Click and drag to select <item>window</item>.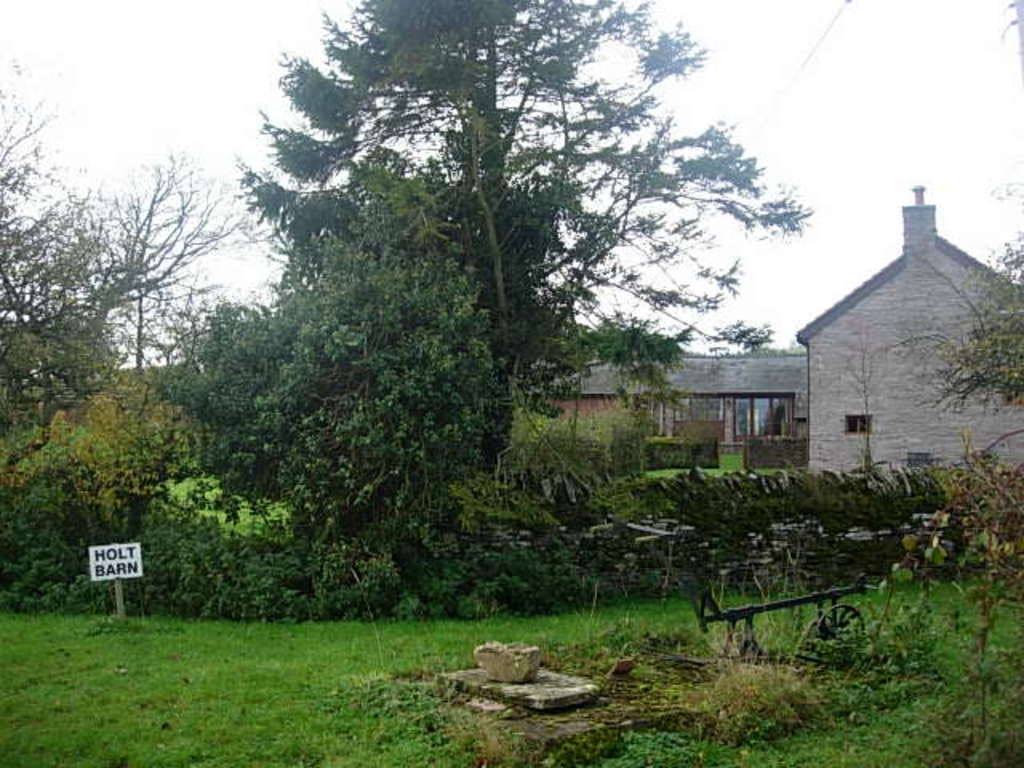
Selection: pyautogui.locateOnScreen(842, 408, 872, 438).
